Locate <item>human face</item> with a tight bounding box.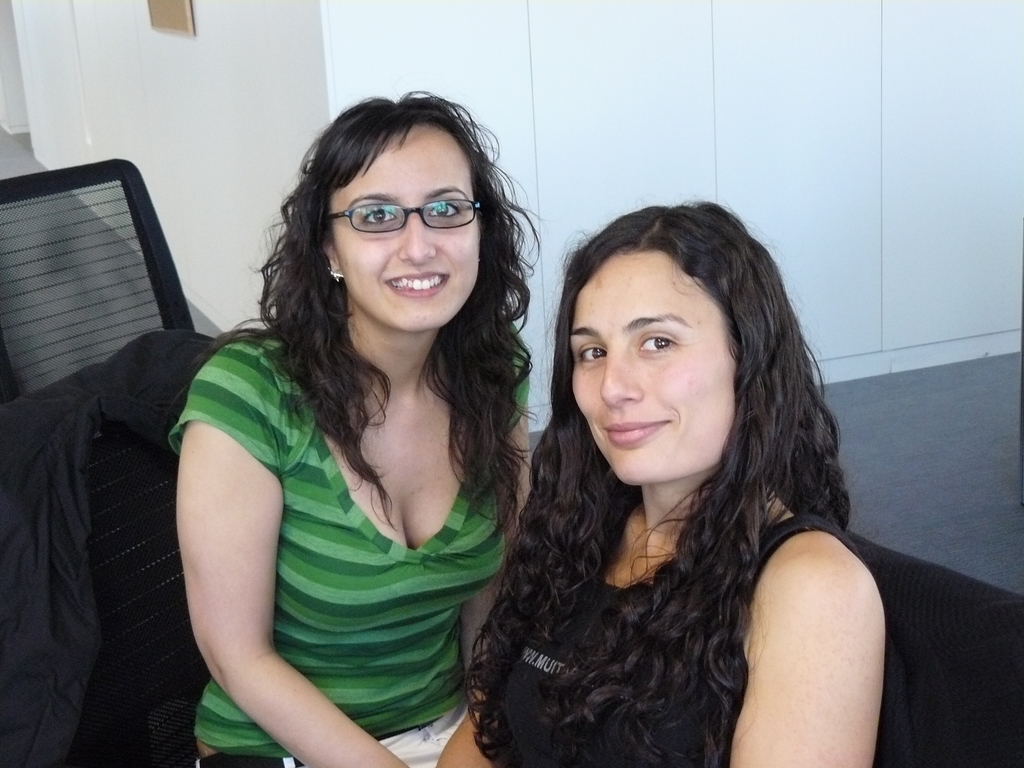
locate(570, 253, 731, 484).
